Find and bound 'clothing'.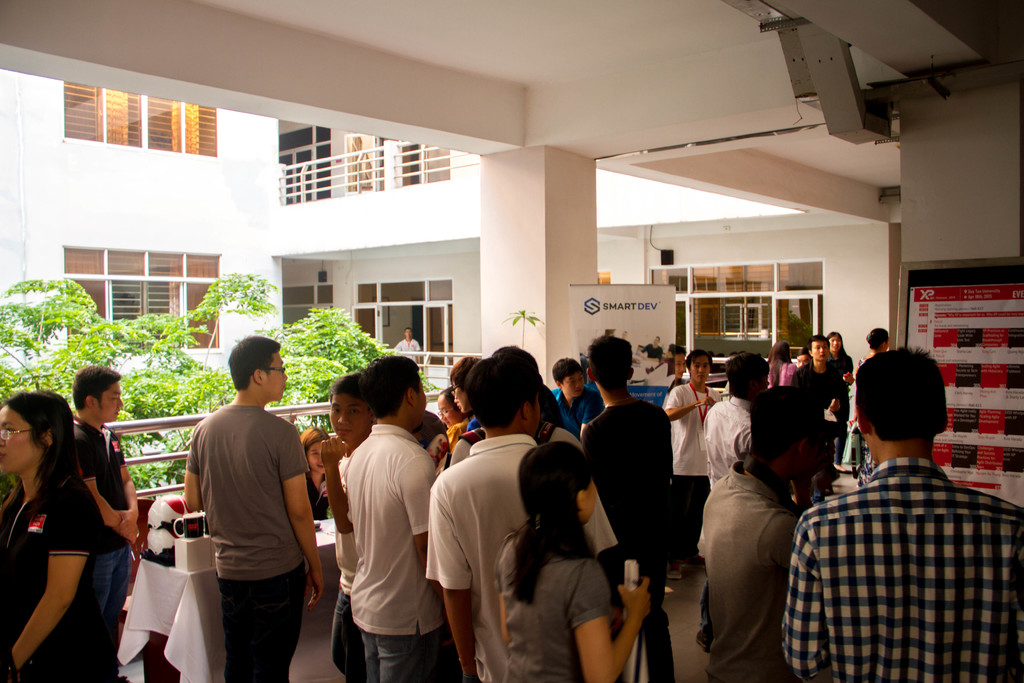
Bound: region(550, 379, 610, 424).
